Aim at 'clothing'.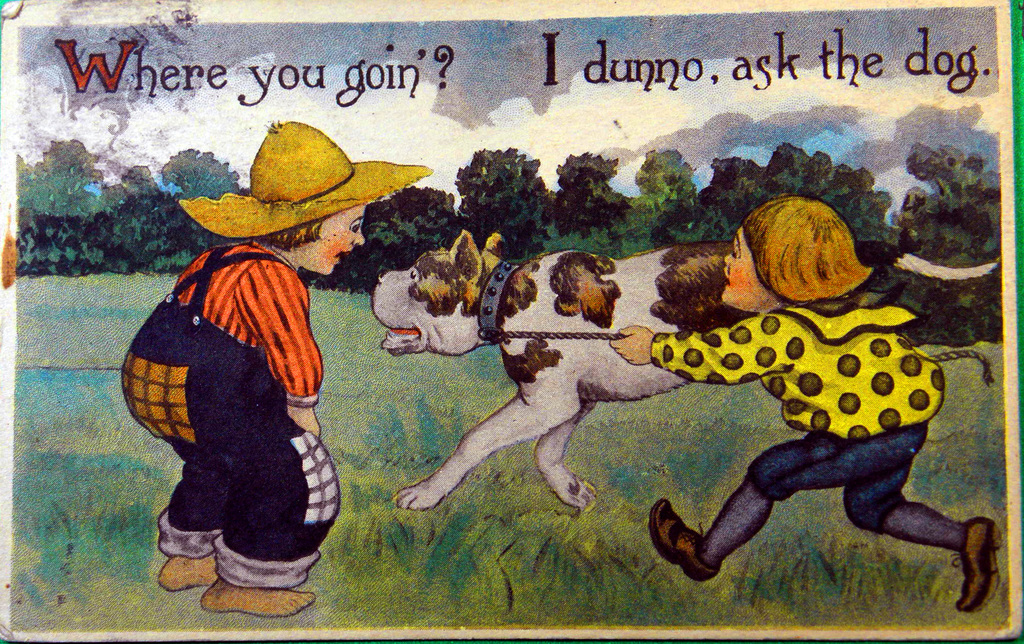
Aimed at bbox=(696, 417, 972, 573).
